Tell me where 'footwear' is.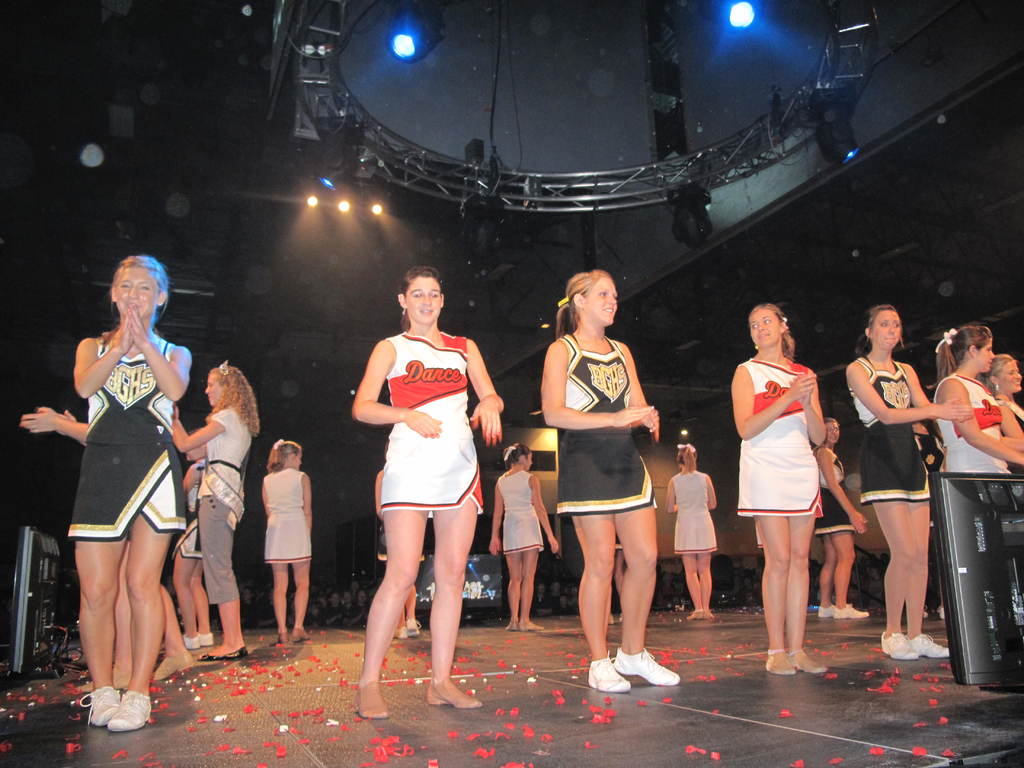
'footwear' is at [610,644,682,685].
